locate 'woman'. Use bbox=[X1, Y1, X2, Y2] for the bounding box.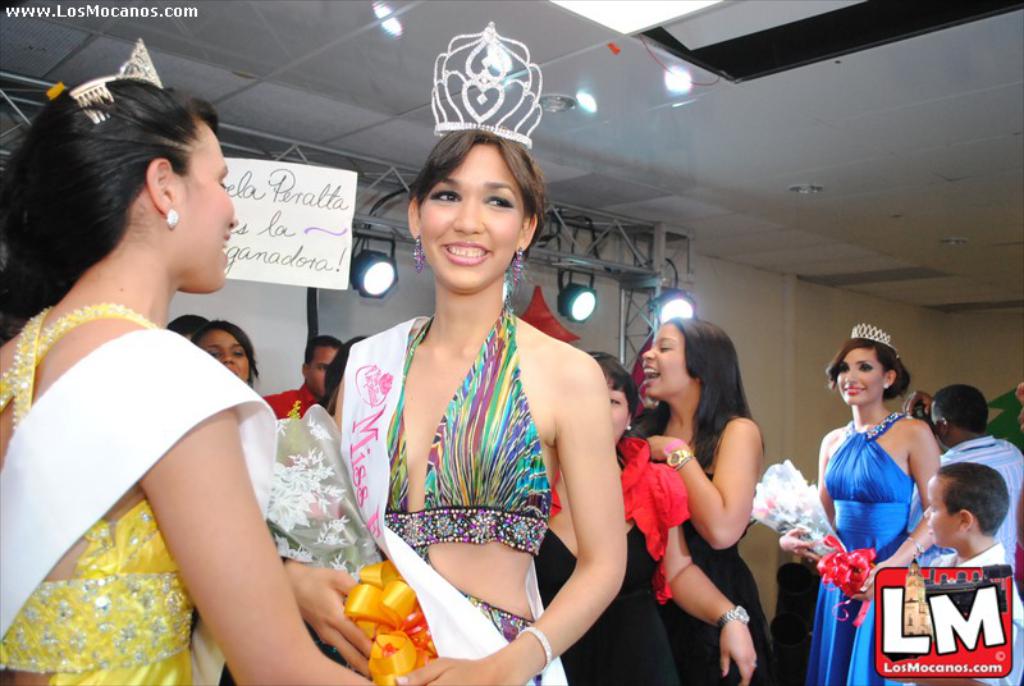
bbox=[187, 316, 257, 384].
